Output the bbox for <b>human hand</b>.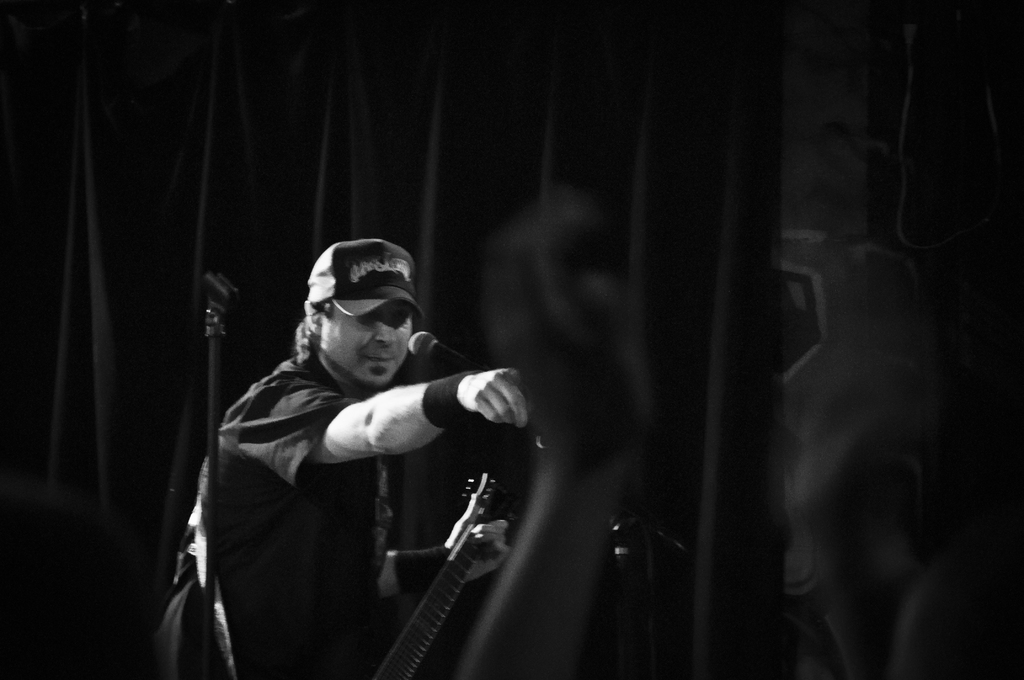
box=[441, 369, 529, 446].
